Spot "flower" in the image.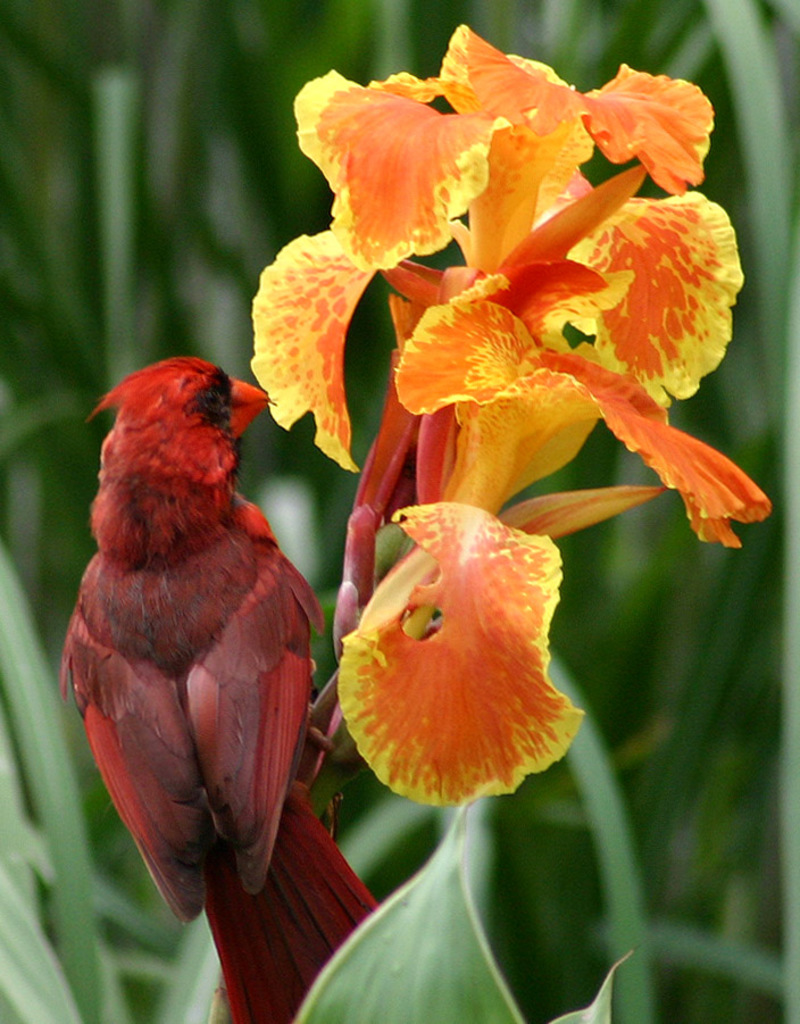
"flower" found at [320, 472, 584, 794].
